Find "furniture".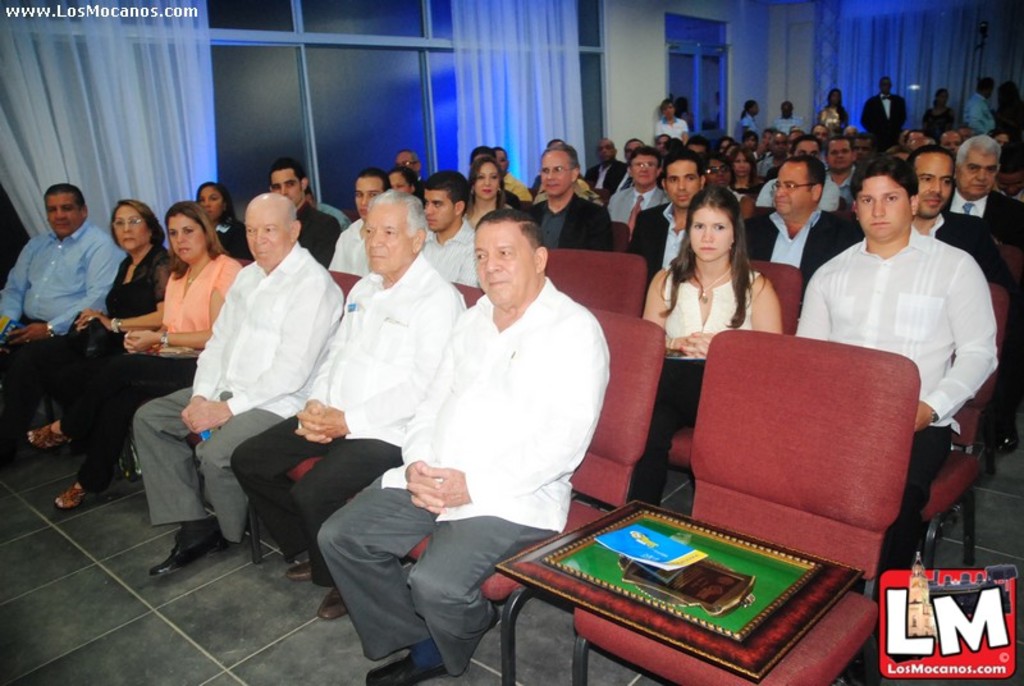
{"x1": 539, "y1": 244, "x2": 646, "y2": 310}.
